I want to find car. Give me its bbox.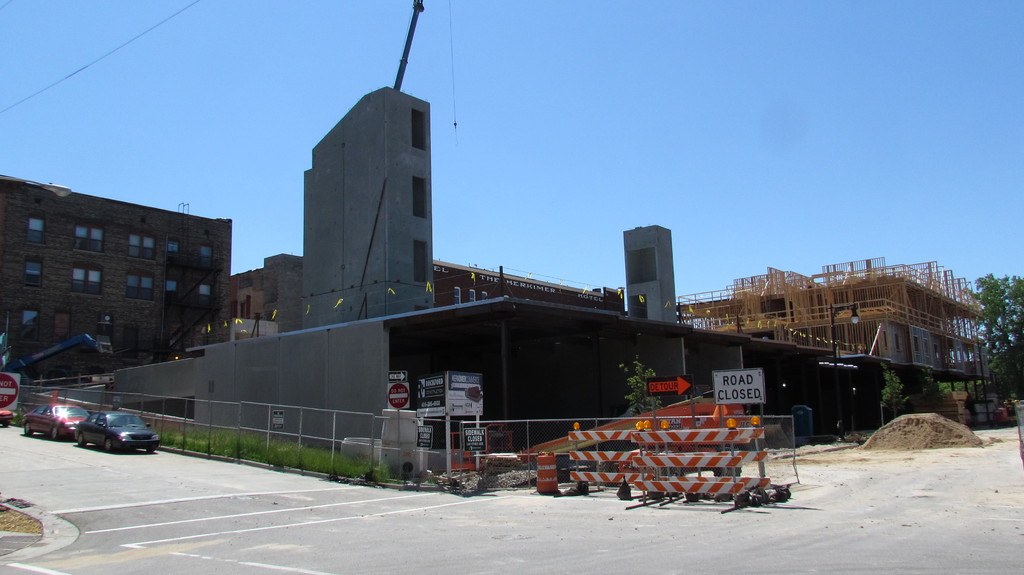
0/407/15/427.
